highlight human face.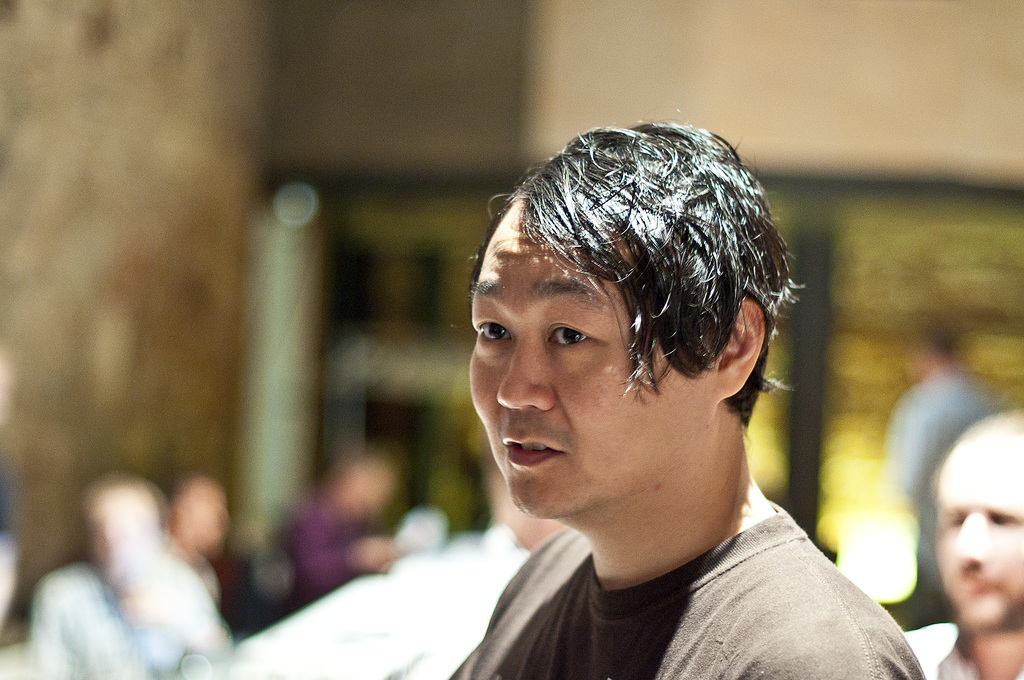
Highlighted region: l=934, t=431, r=1023, b=630.
